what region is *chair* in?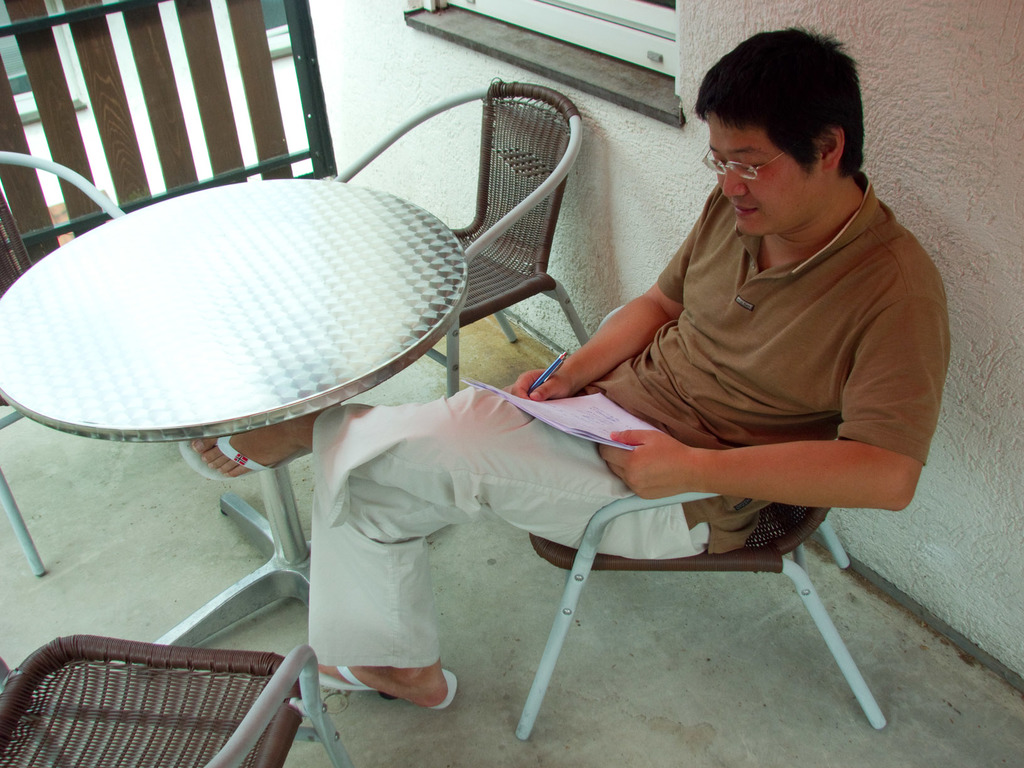
{"x1": 0, "y1": 148, "x2": 127, "y2": 584}.
